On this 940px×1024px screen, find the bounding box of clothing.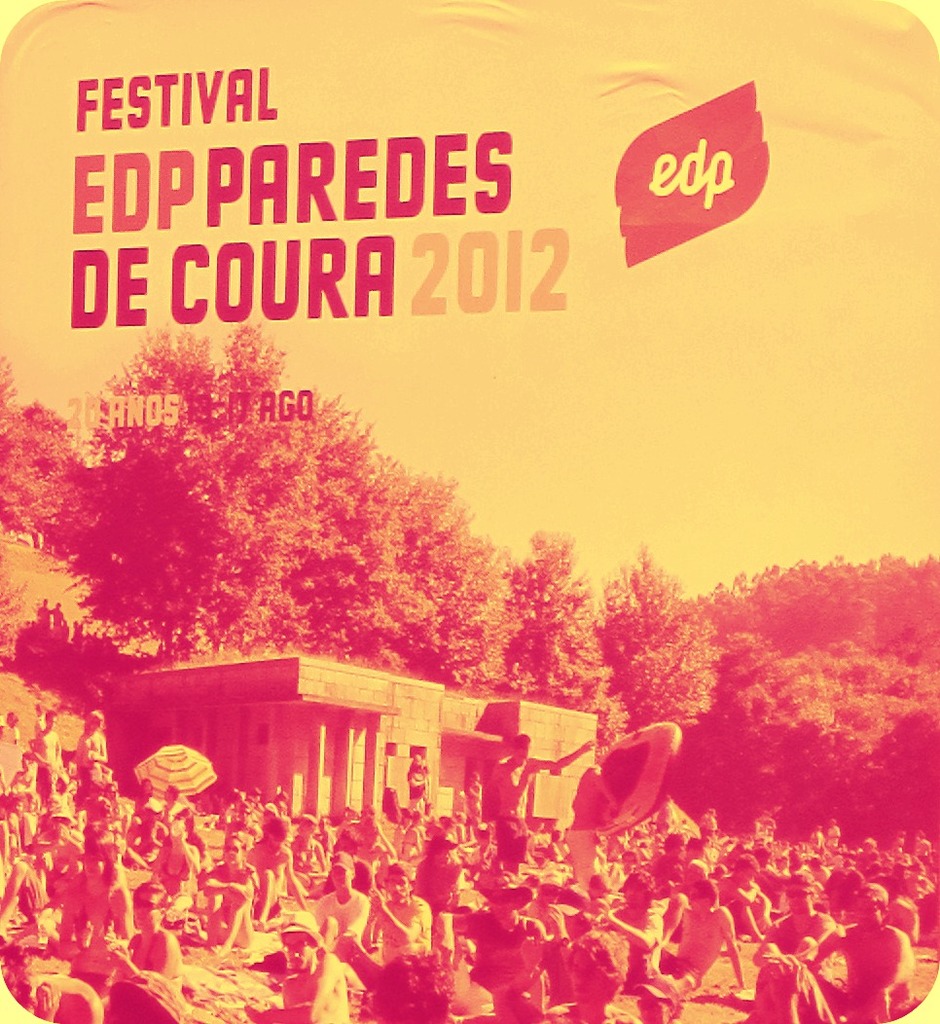
Bounding box: 370,896,432,954.
